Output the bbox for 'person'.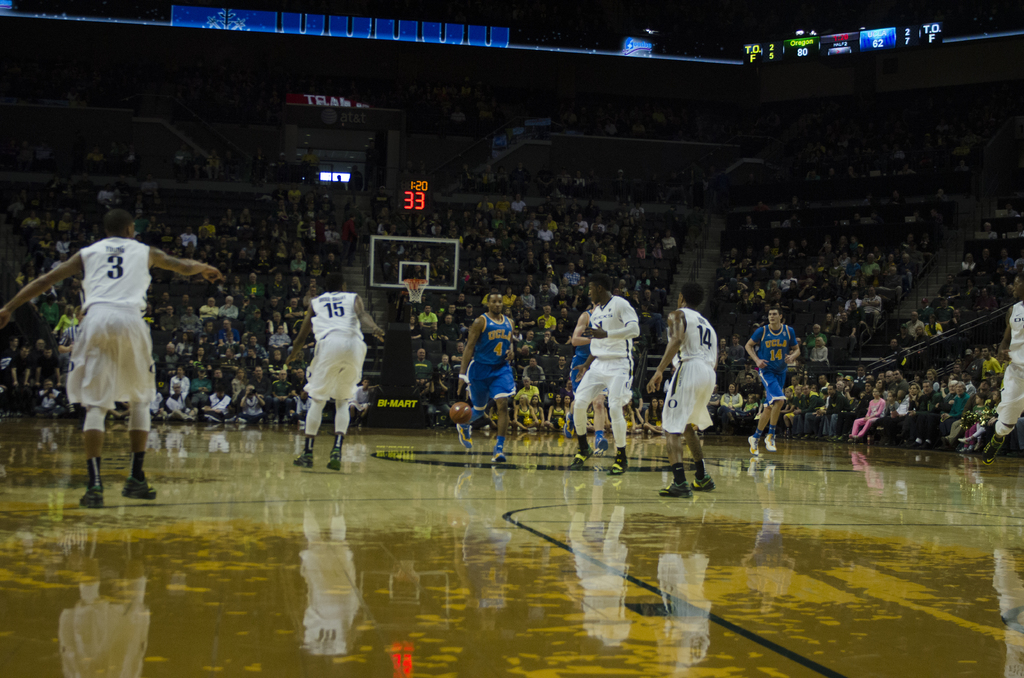
<box>0,209,218,513</box>.
